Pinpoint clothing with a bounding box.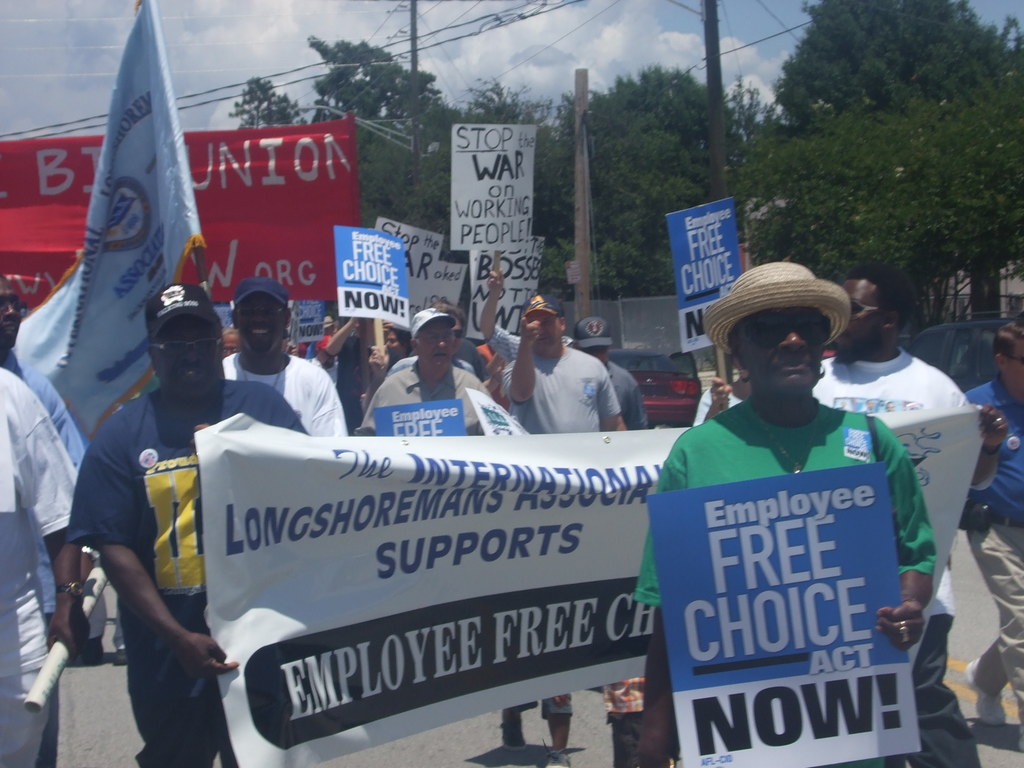
[x1=509, y1=685, x2=575, y2=723].
